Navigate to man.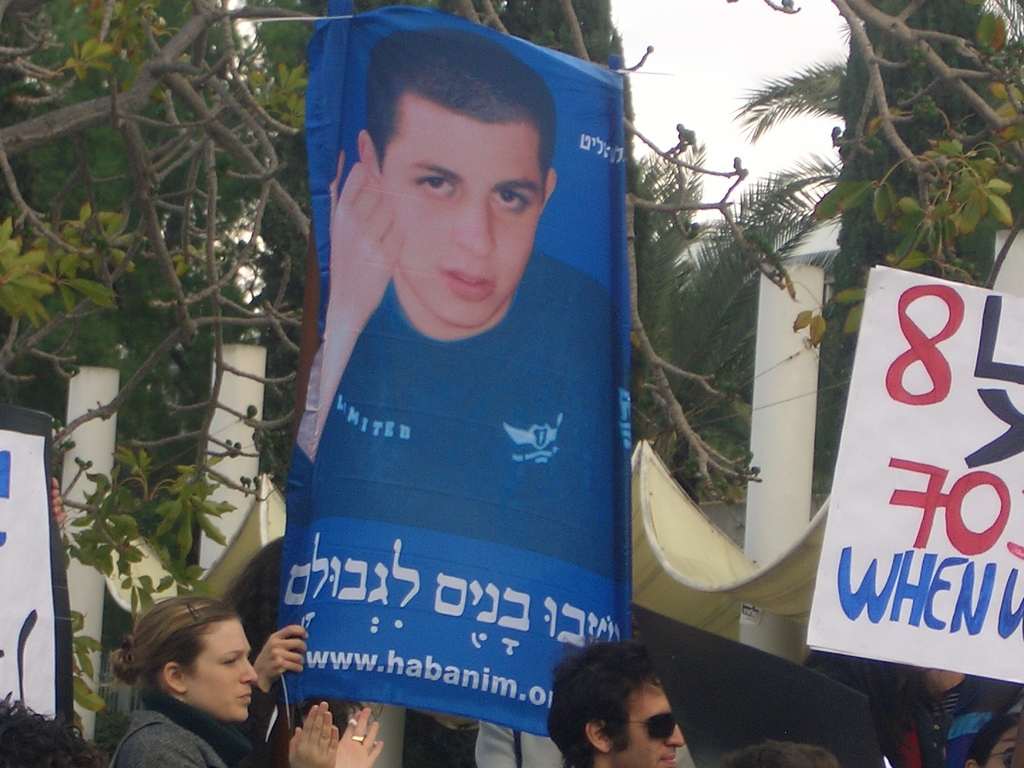
Navigation target: x1=287 y1=31 x2=629 y2=590.
